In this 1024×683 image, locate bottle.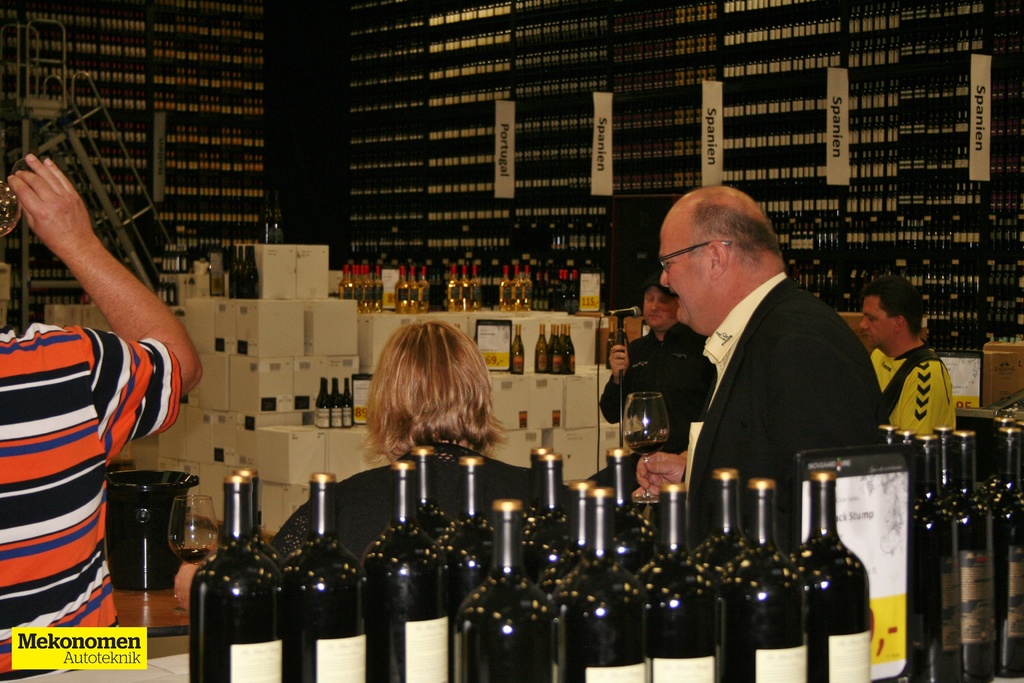
Bounding box: [x1=415, y1=268, x2=427, y2=310].
